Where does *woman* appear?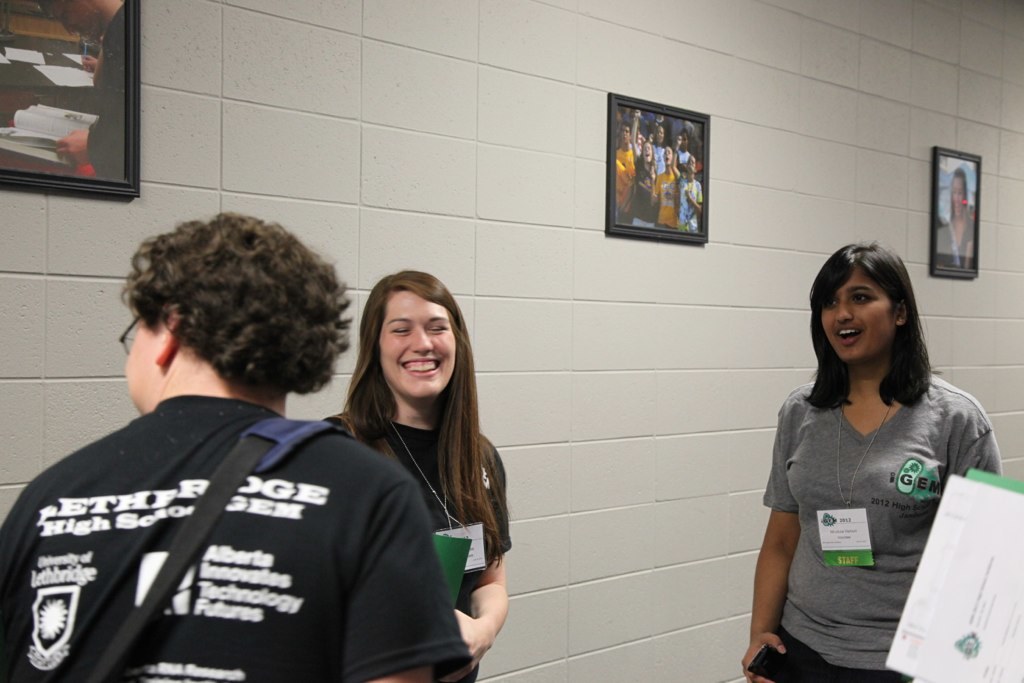
Appears at <region>630, 106, 663, 224</region>.
